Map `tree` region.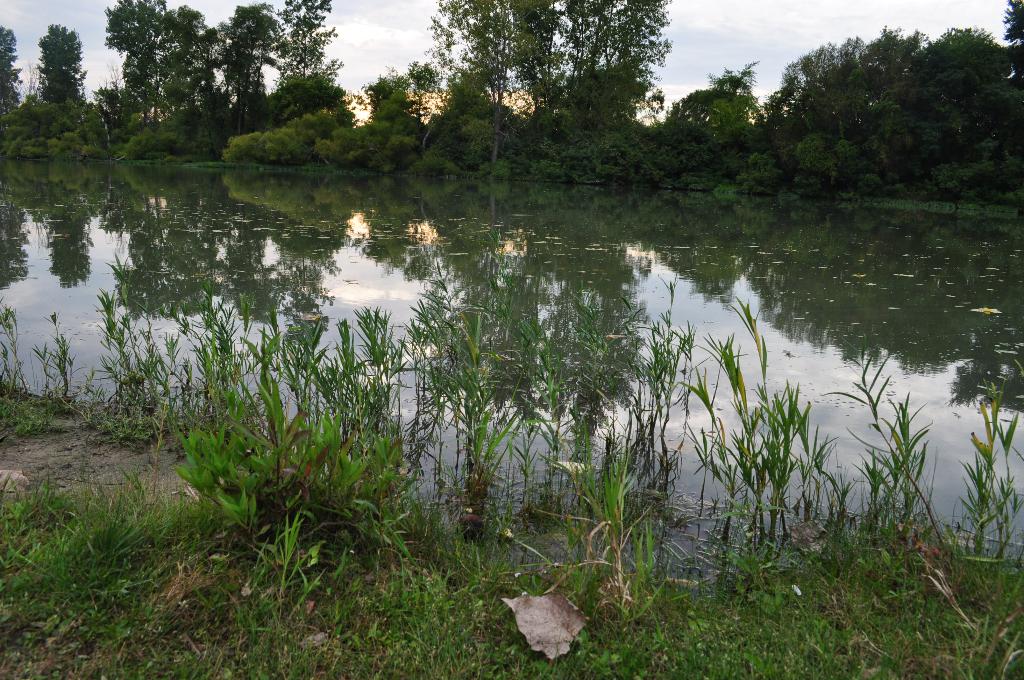
Mapped to [x1=1000, y1=0, x2=1023, y2=56].
